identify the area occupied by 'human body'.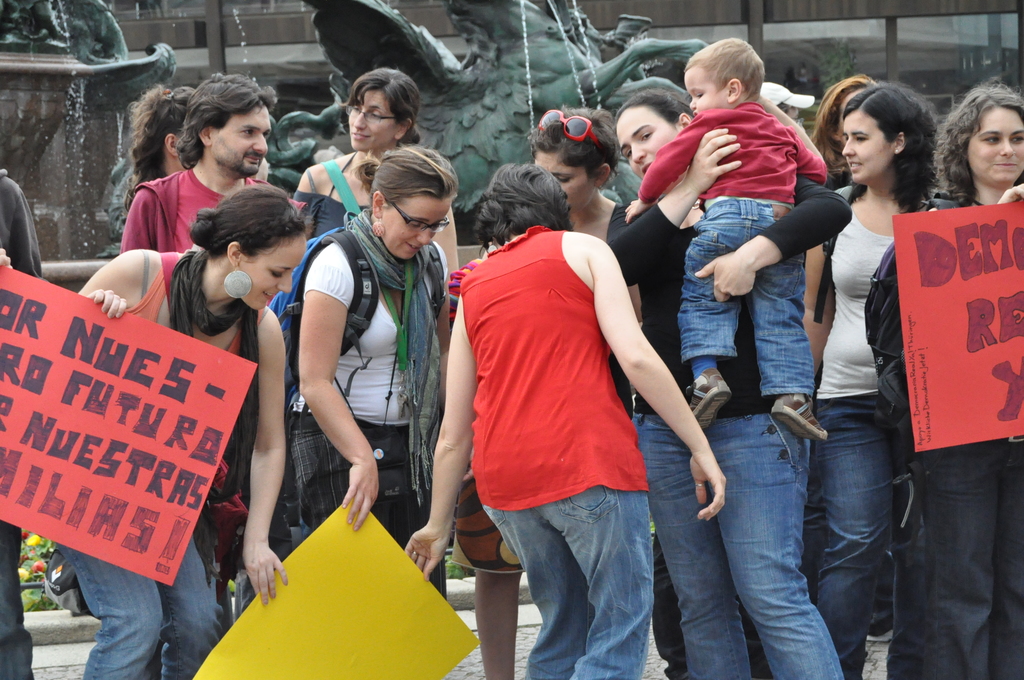
Area: box=[611, 85, 851, 679].
